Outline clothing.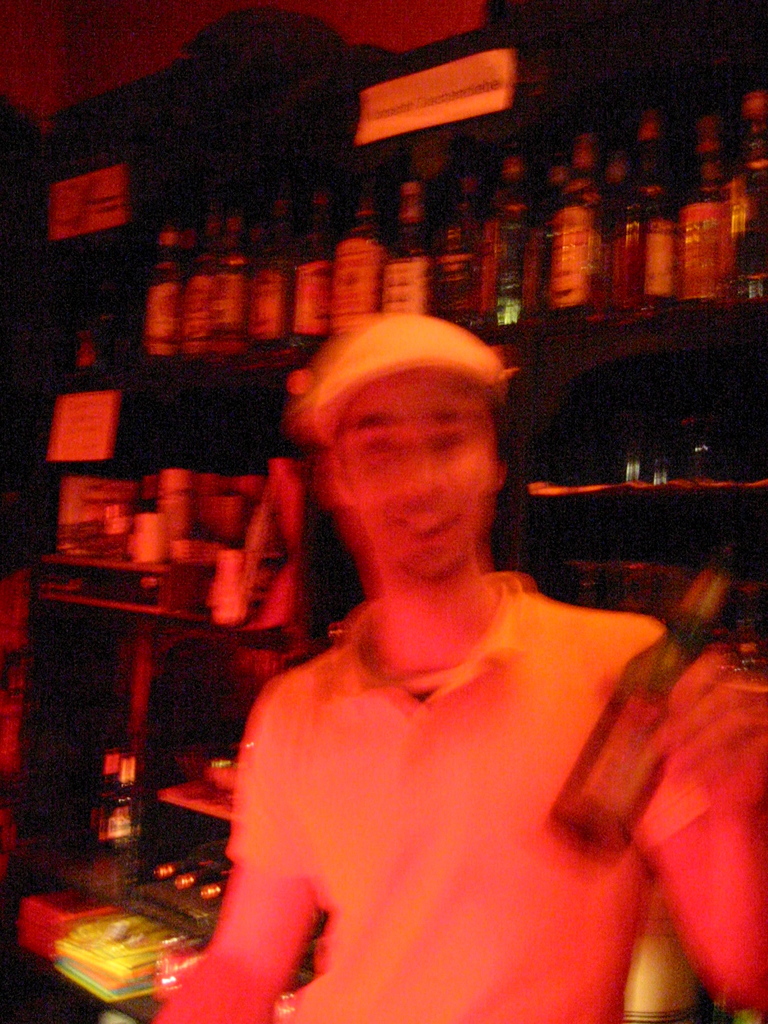
Outline: l=225, t=577, r=712, b=1023.
